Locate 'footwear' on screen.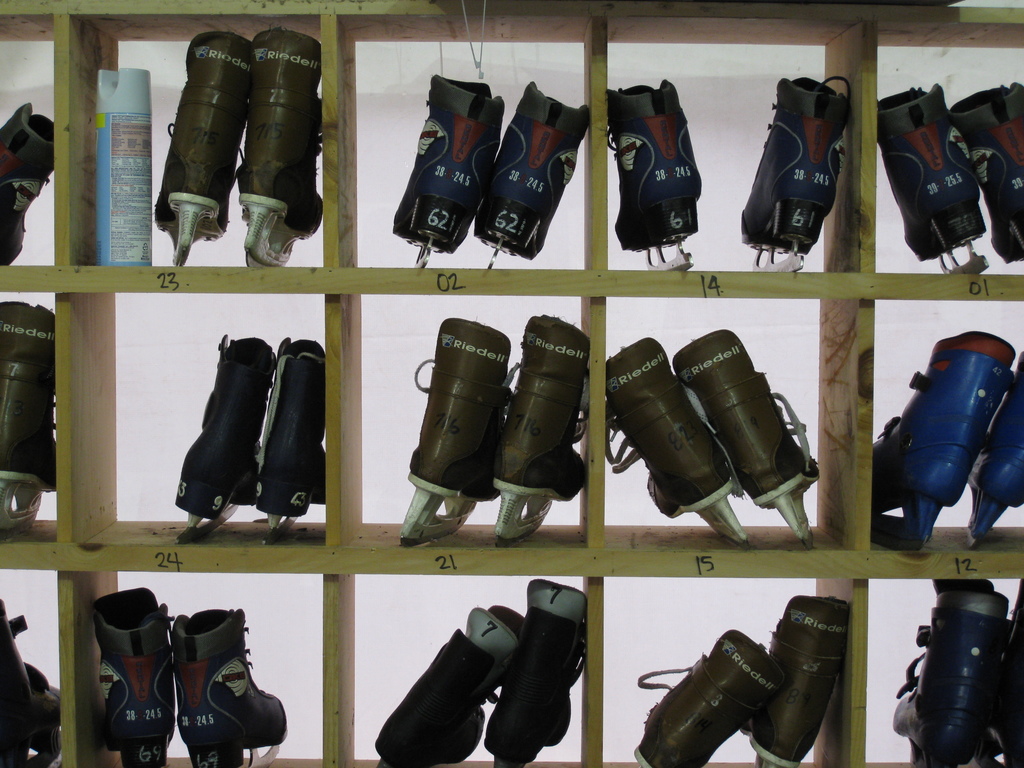
On screen at left=473, top=80, right=592, bottom=268.
